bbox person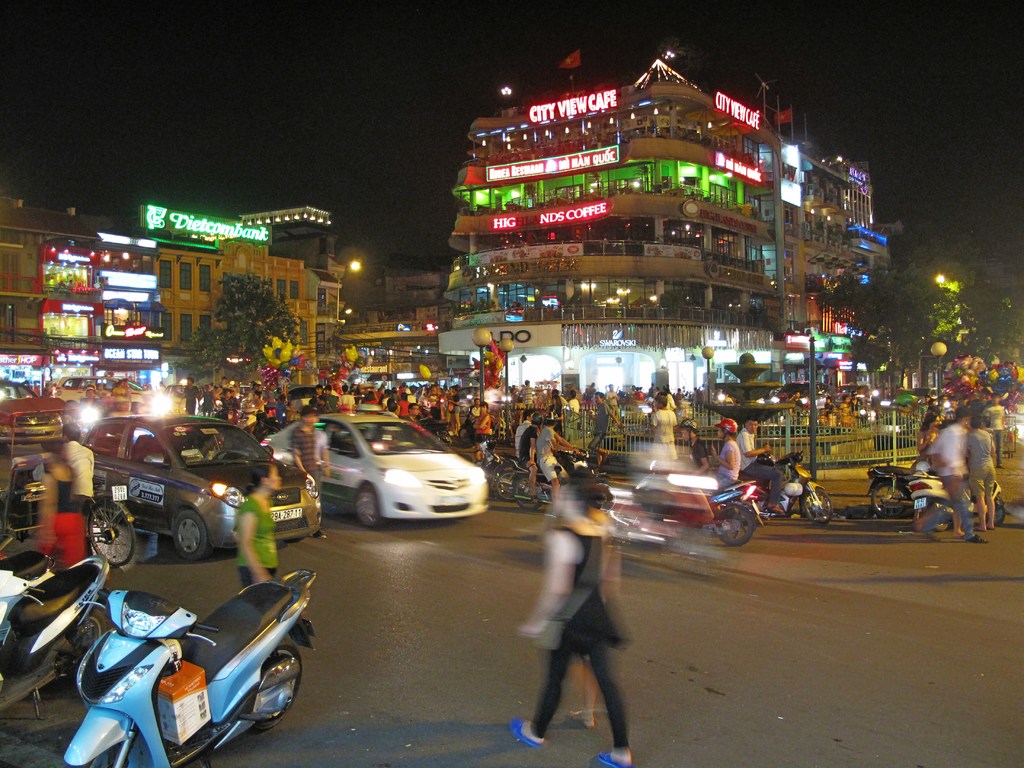
detection(510, 409, 536, 460)
